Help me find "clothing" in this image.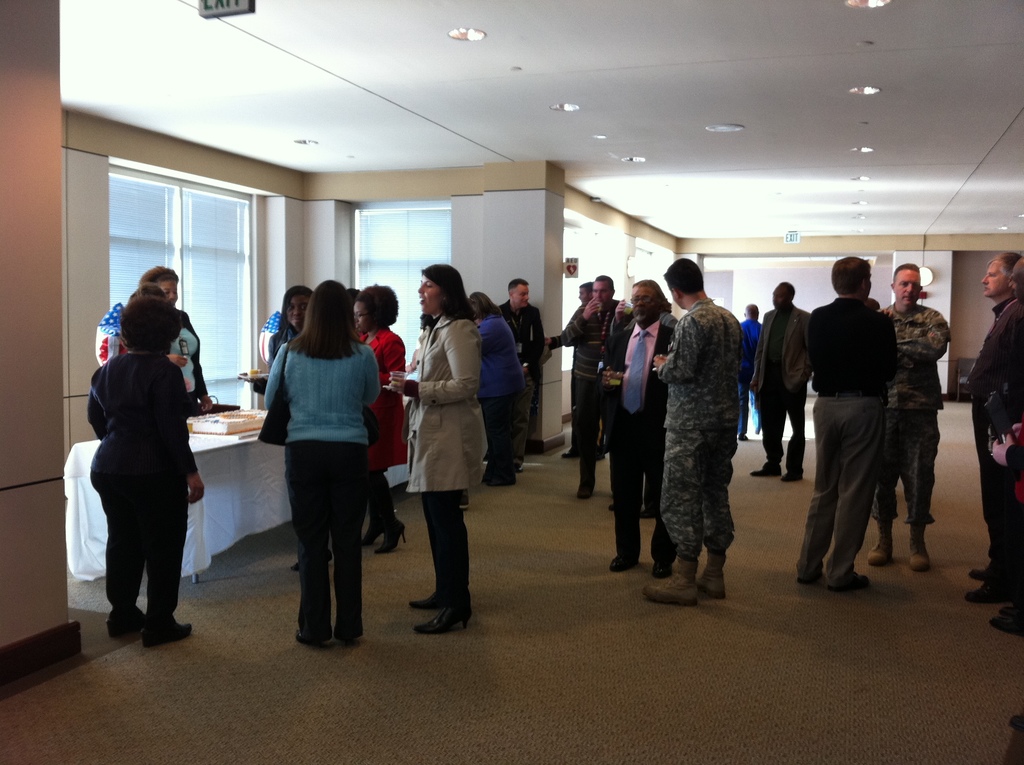
Found it: left=802, top=303, right=895, bottom=589.
